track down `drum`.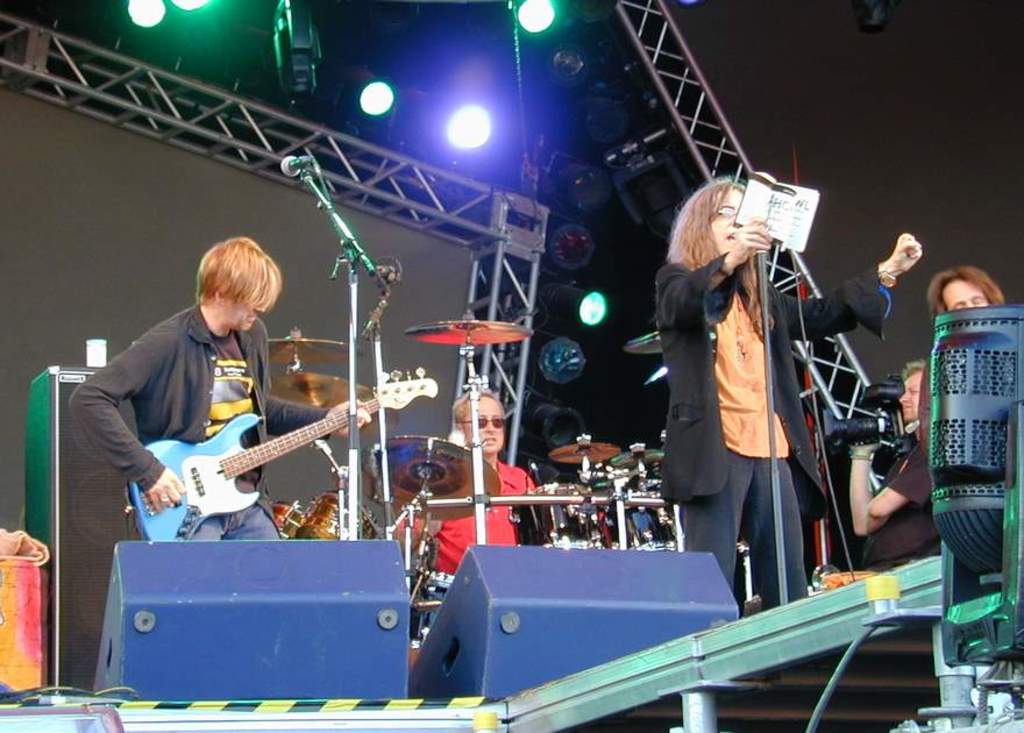
Tracked to (297, 490, 381, 541).
